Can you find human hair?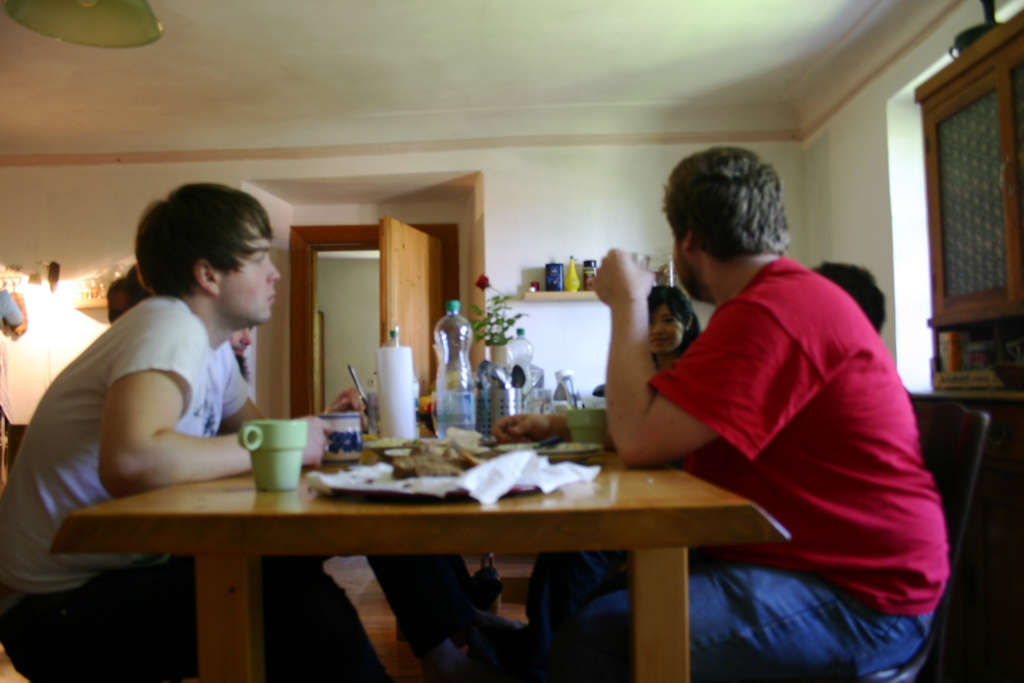
Yes, bounding box: select_region(121, 263, 148, 306).
